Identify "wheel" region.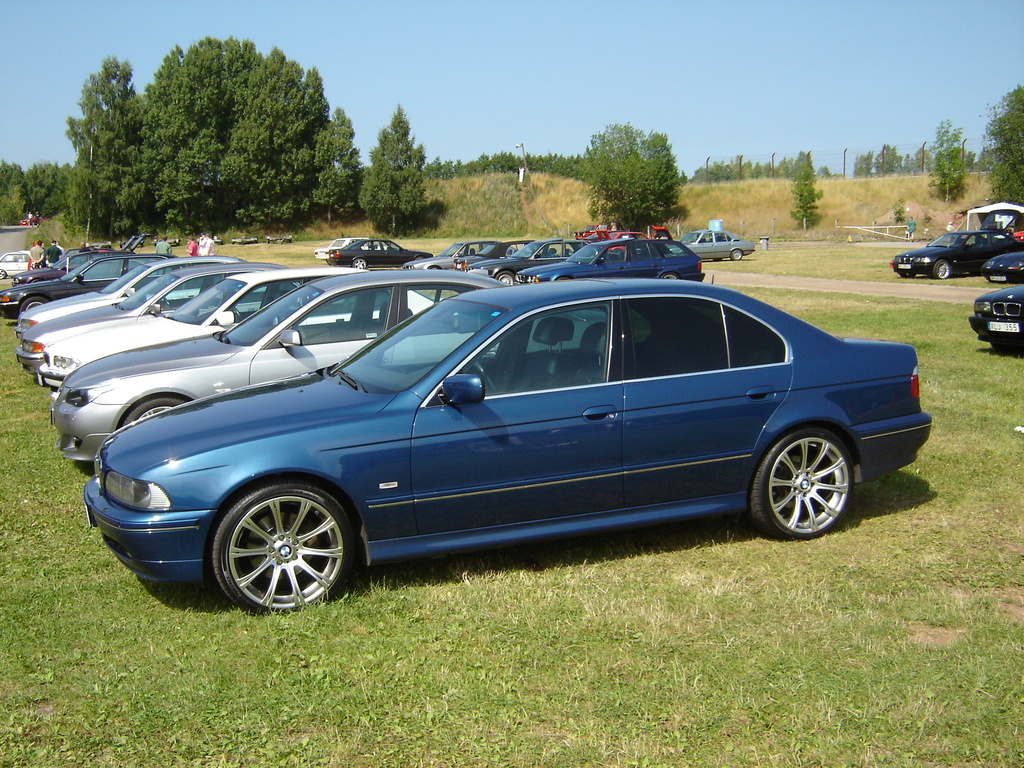
Region: crop(934, 257, 950, 278).
